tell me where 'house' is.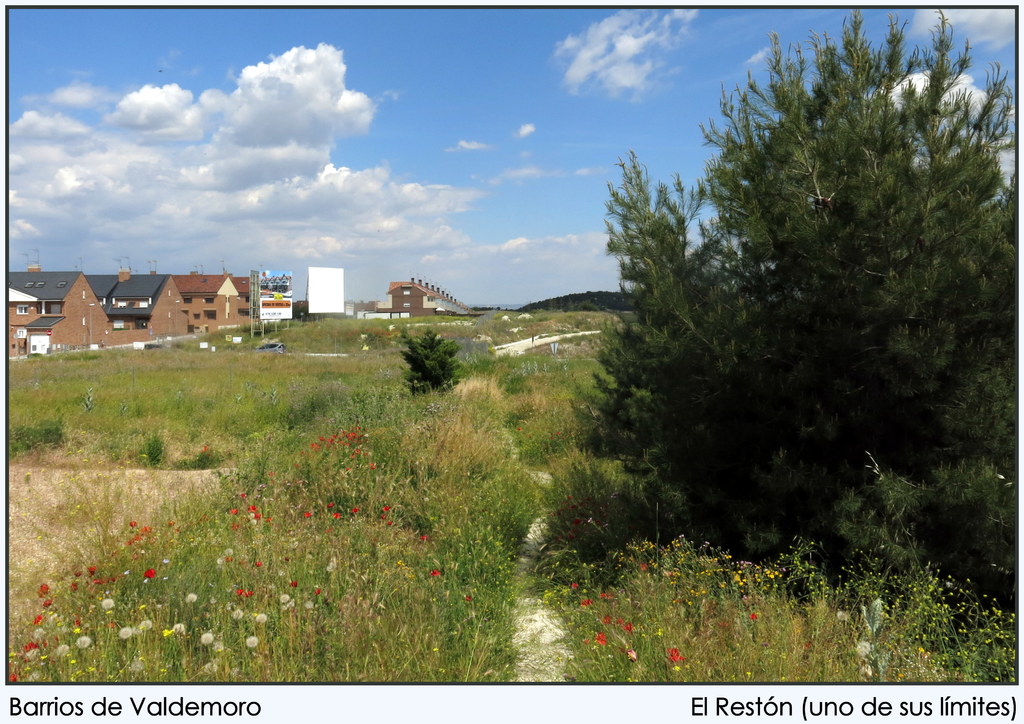
'house' is at [x1=8, y1=259, x2=261, y2=357].
